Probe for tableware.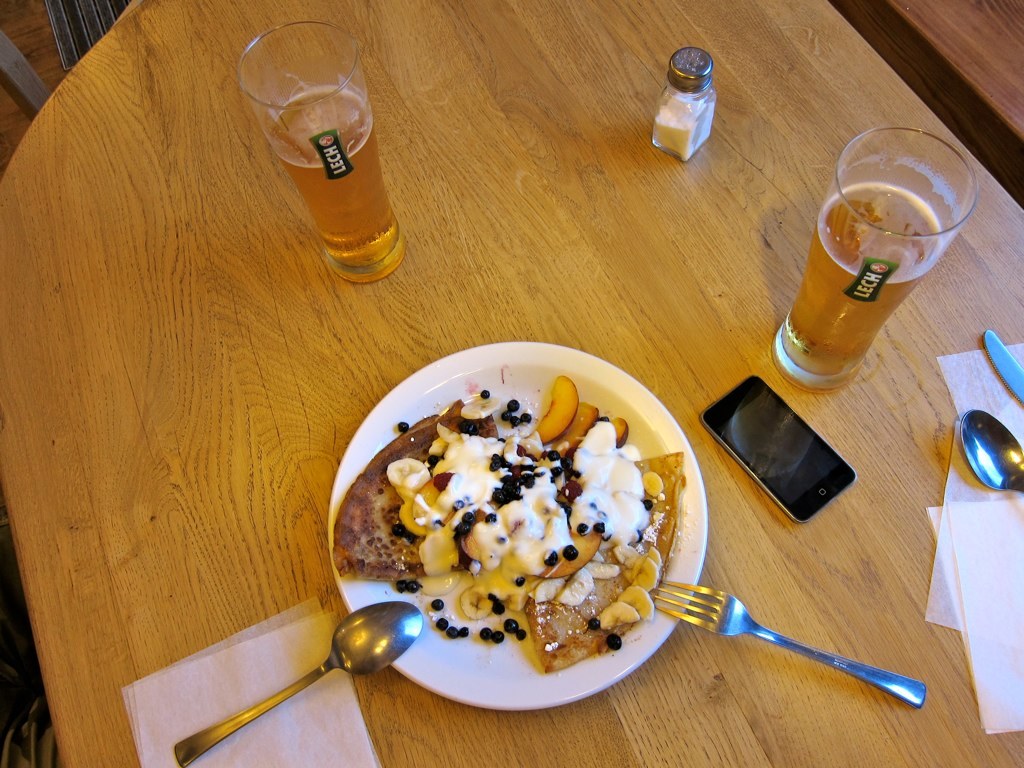
Probe result: box=[976, 333, 1023, 411].
